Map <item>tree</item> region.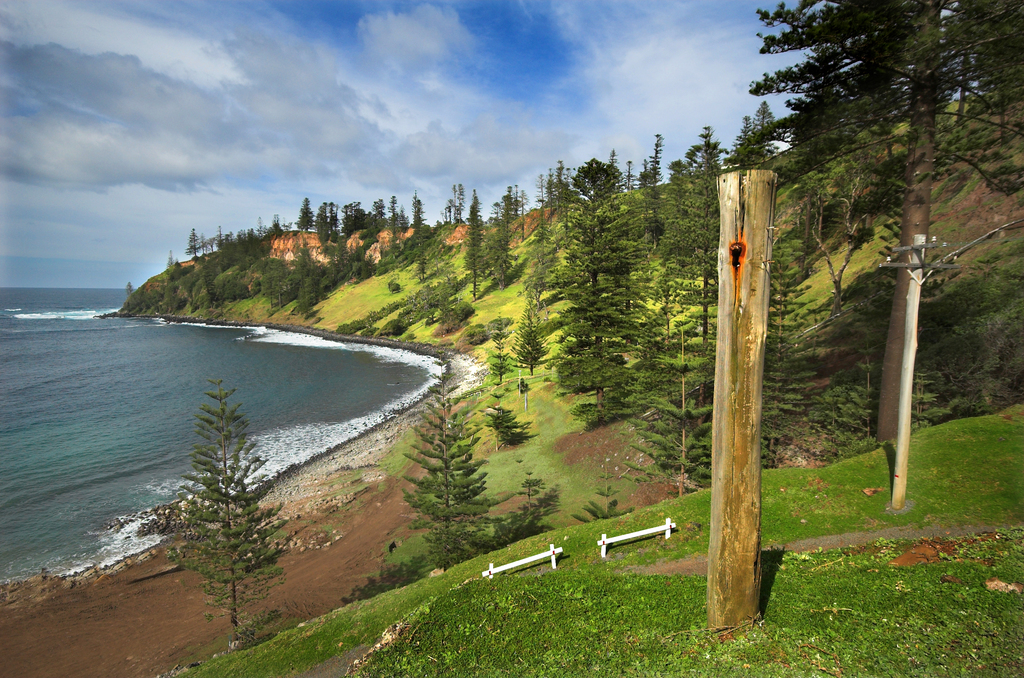
Mapped to l=769, t=1, r=991, b=525.
